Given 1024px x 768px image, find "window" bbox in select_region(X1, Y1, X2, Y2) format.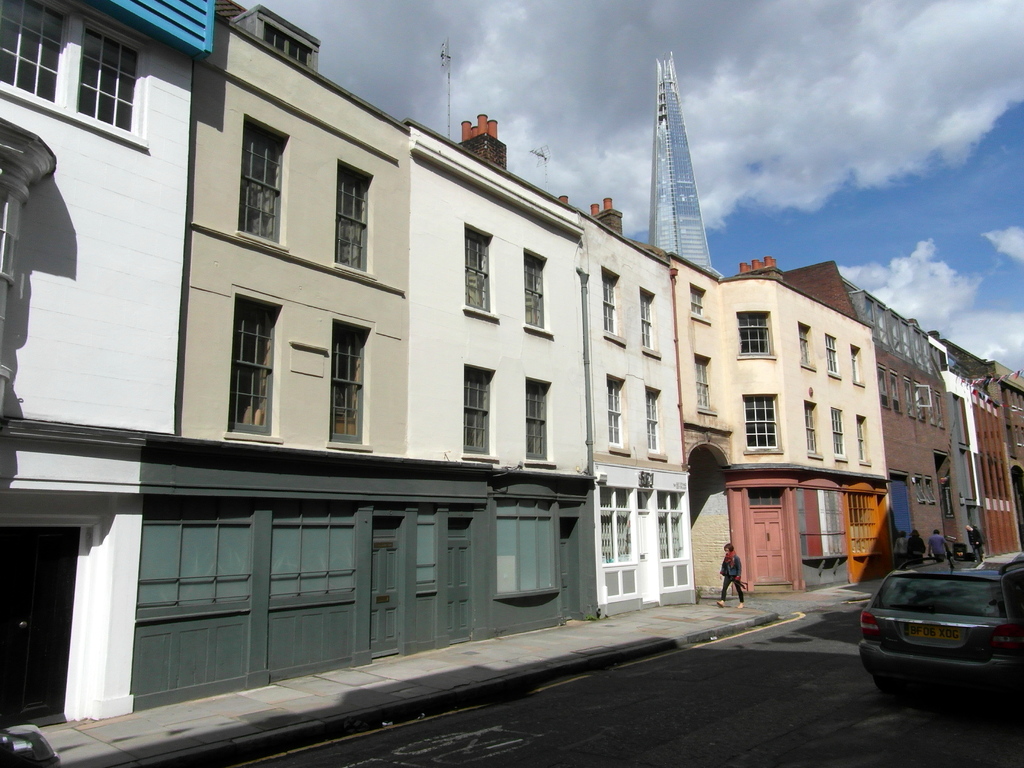
select_region(234, 109, 291, 242).
